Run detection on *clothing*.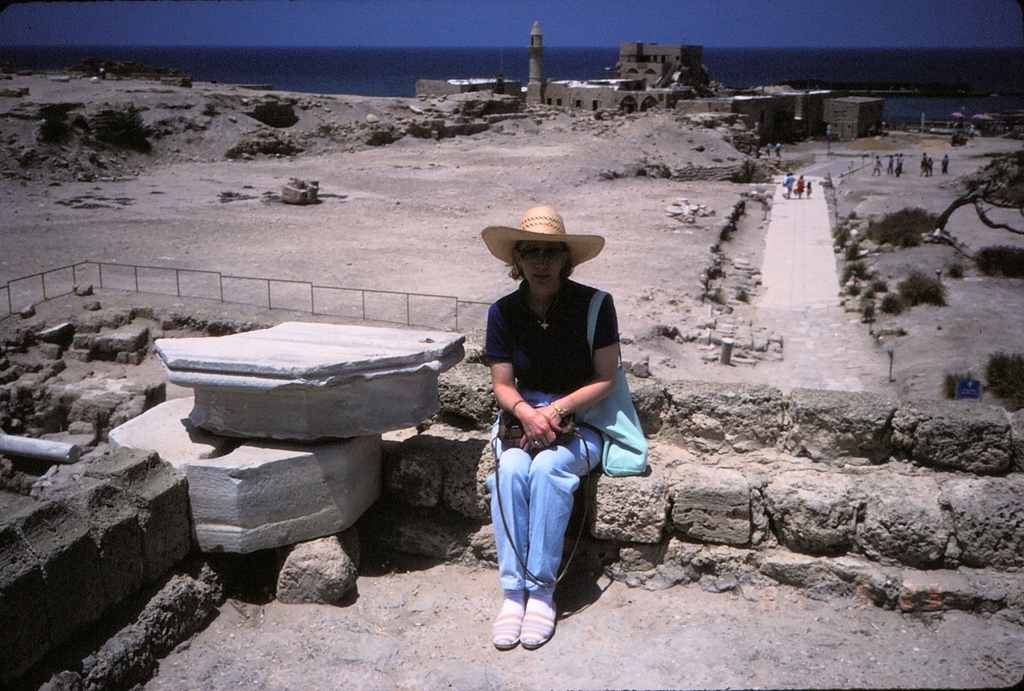
Result: select_region(942, 157, 947, 169).
